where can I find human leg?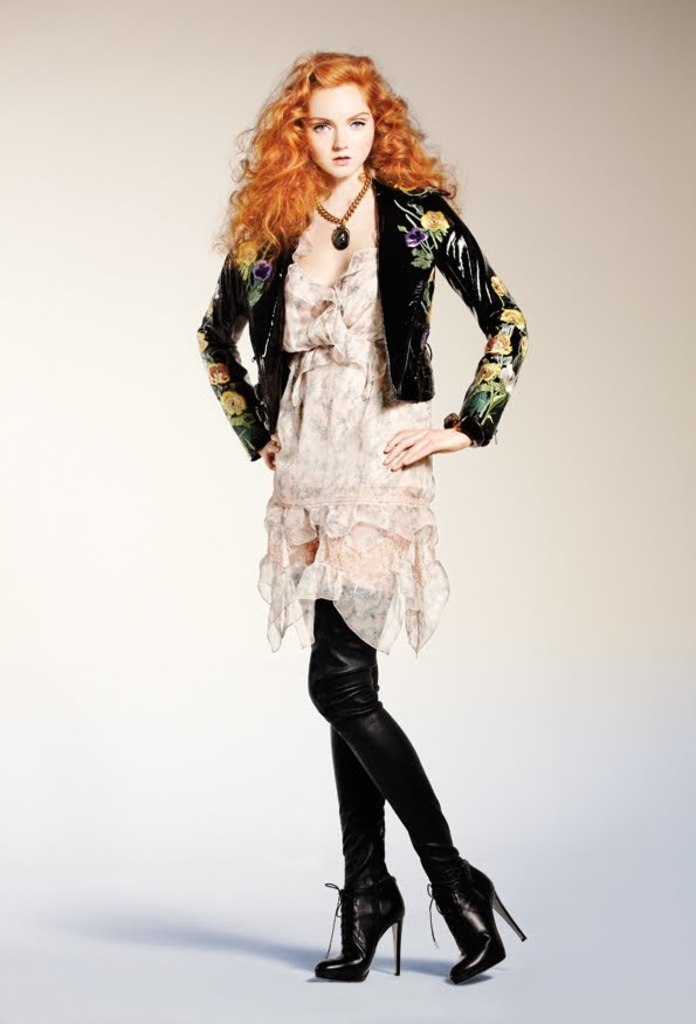
You can find it at [267,482,528,987].
